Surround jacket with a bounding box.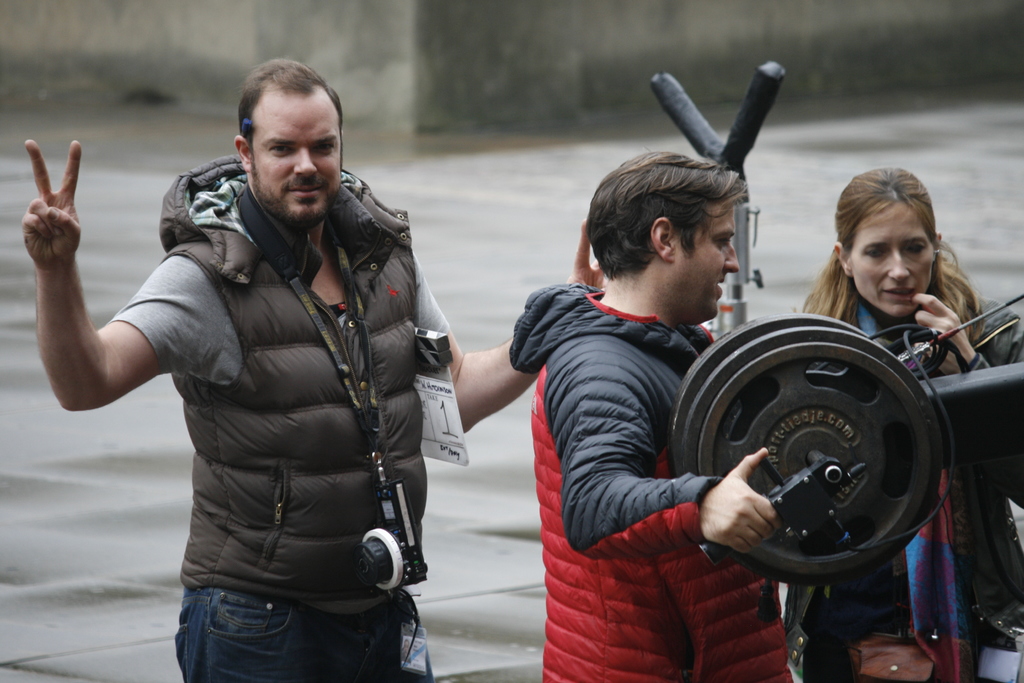
locate(800, 281, 1023, 631).
